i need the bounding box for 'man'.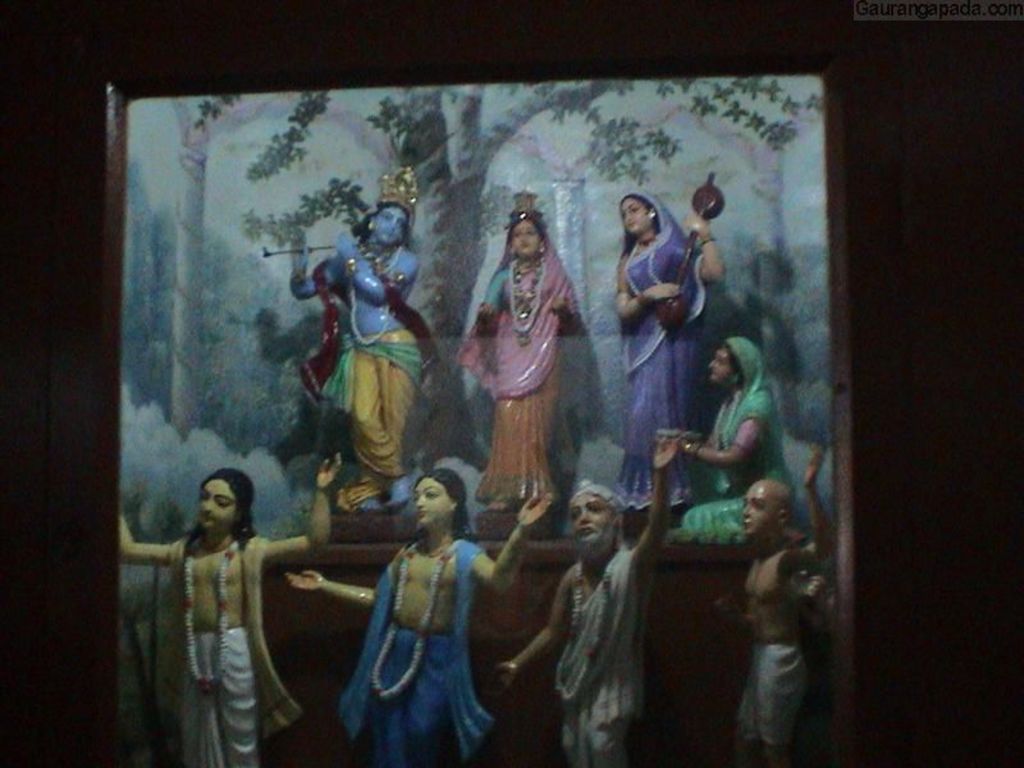
Here it is: 301, 161, 443, 516.
